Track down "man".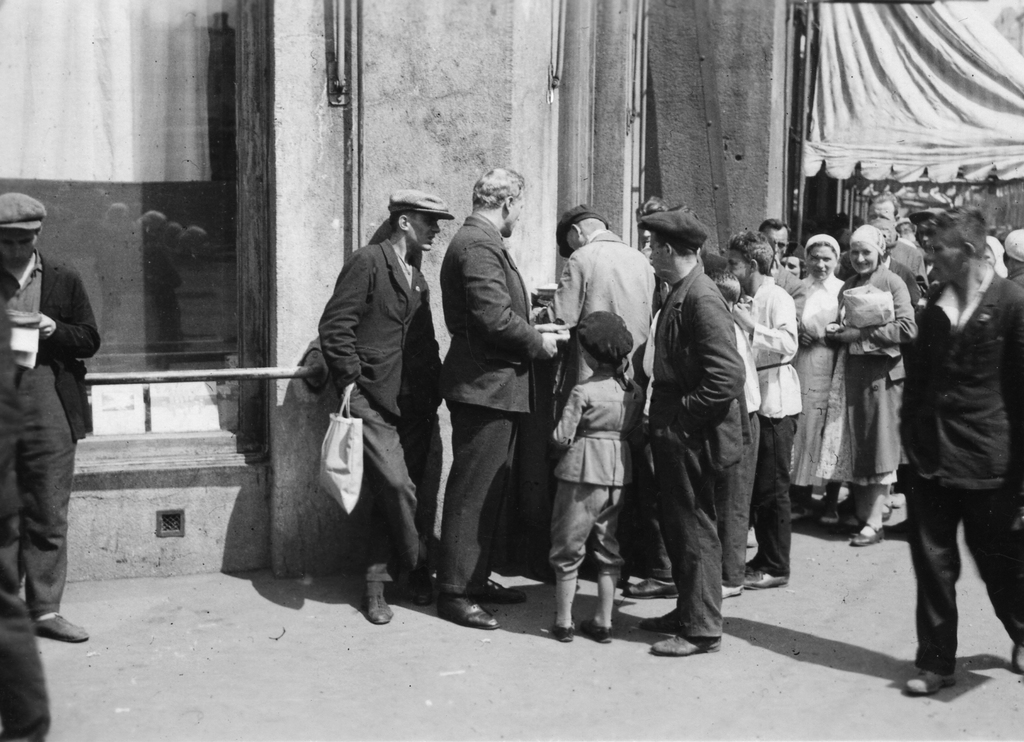
Tracked to rect(897, 203, 1023, 694).
